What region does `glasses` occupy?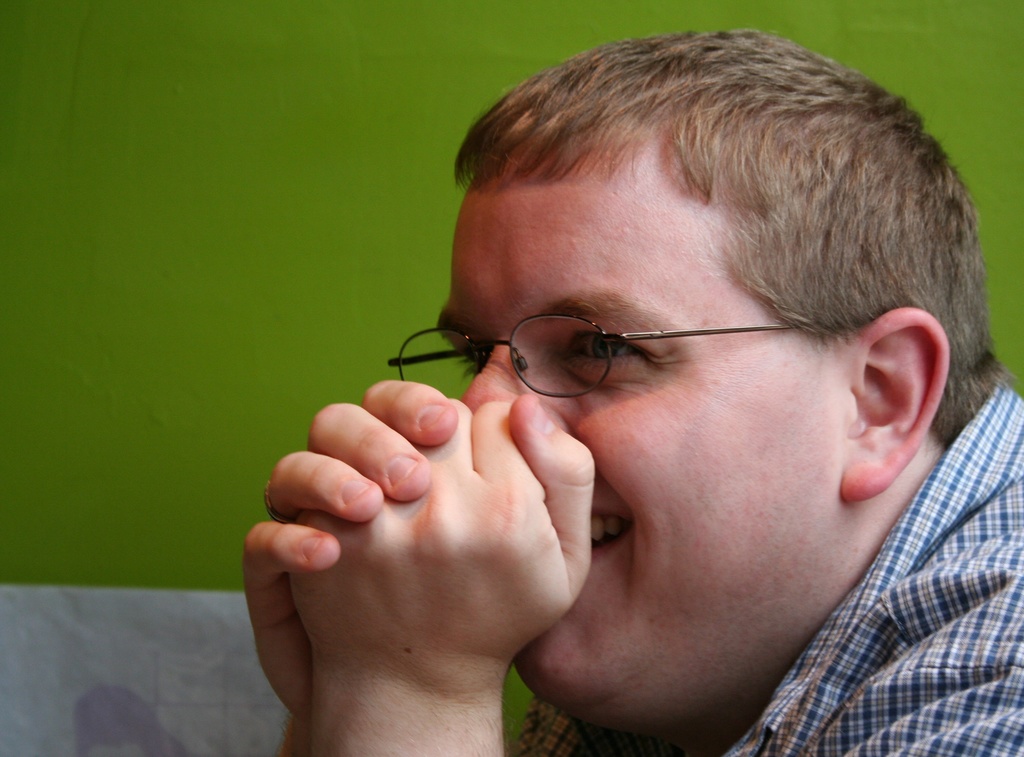
384 310 815 403.
